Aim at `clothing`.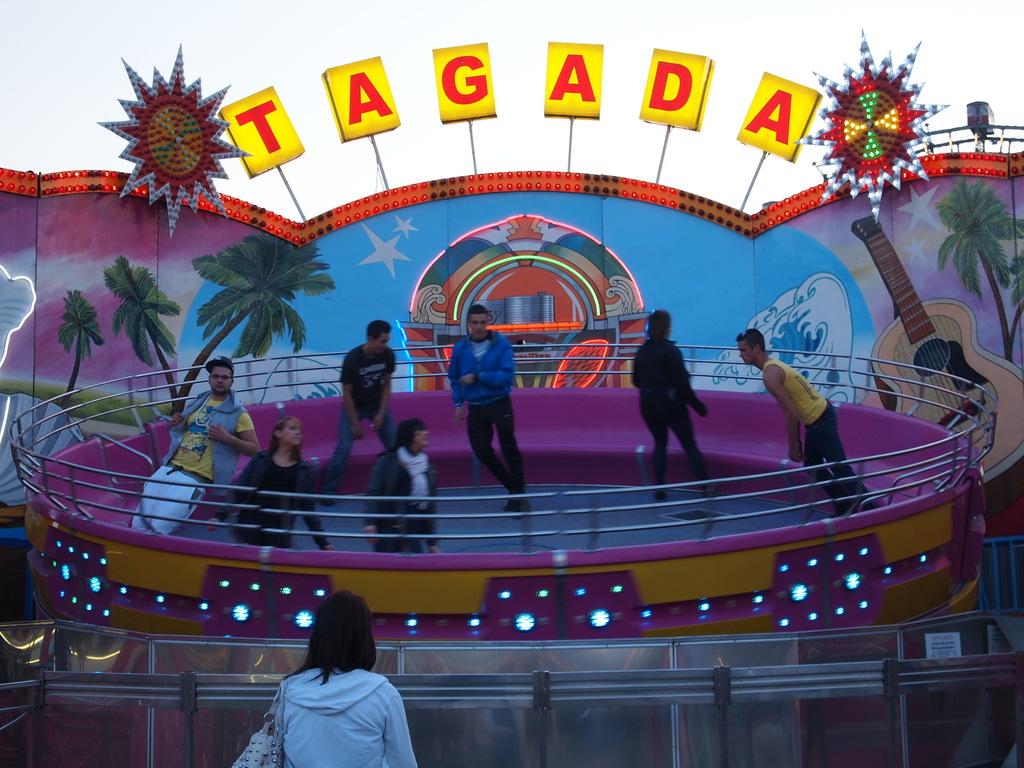
Aimed at [218, 441, 330, 548].
